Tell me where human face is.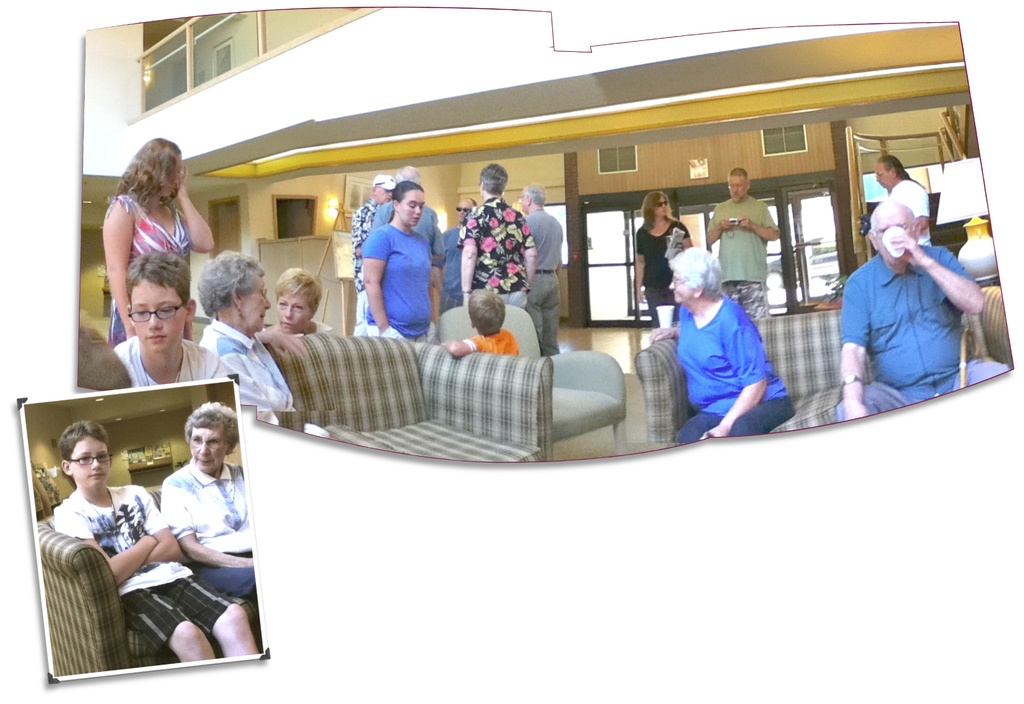
human face is at [left=275, top=293, right=310, bottom=329].
